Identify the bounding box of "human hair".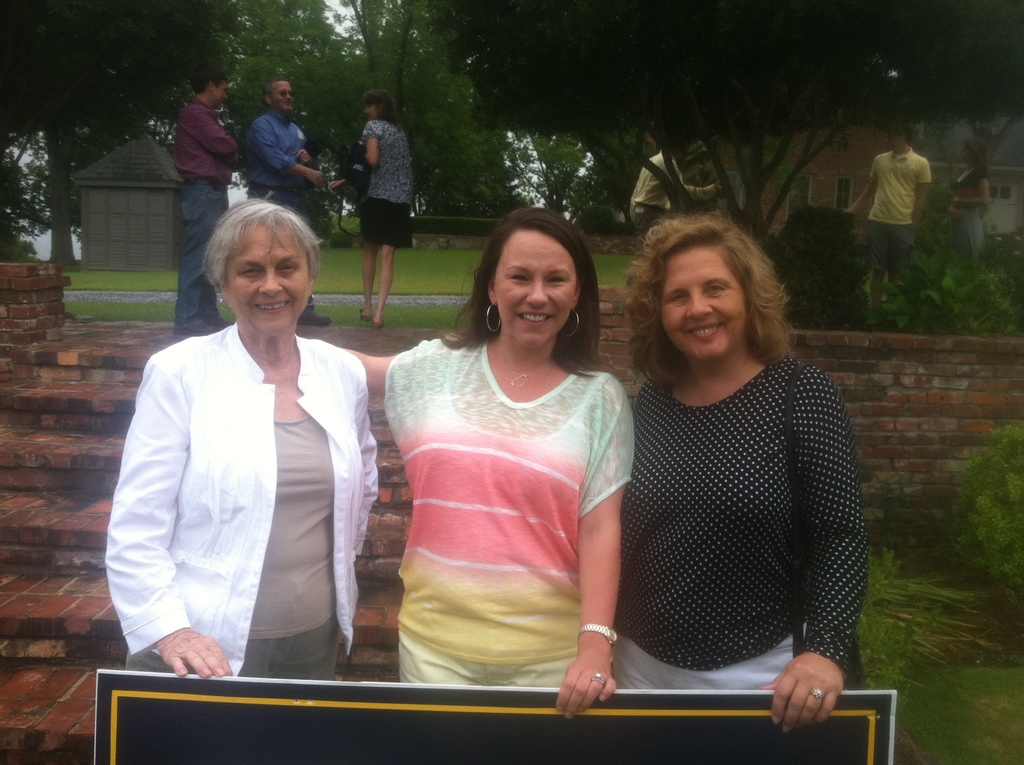
x1=885, y1=124, x2=911, y2=143.
